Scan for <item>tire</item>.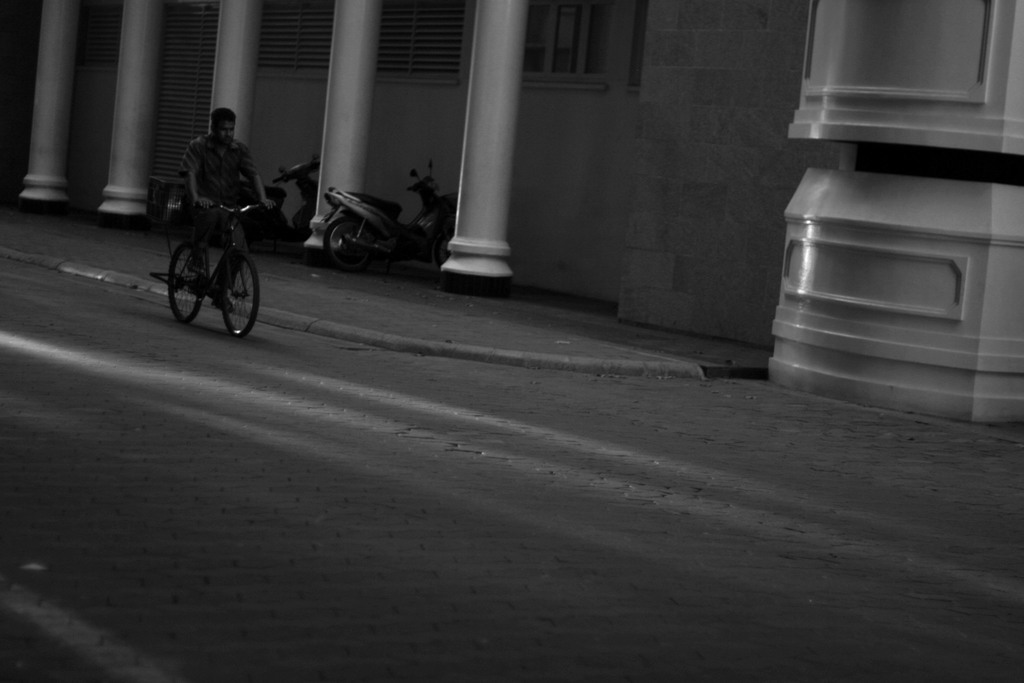
Scan result: <region>219, 255, 263, 344</region>.
